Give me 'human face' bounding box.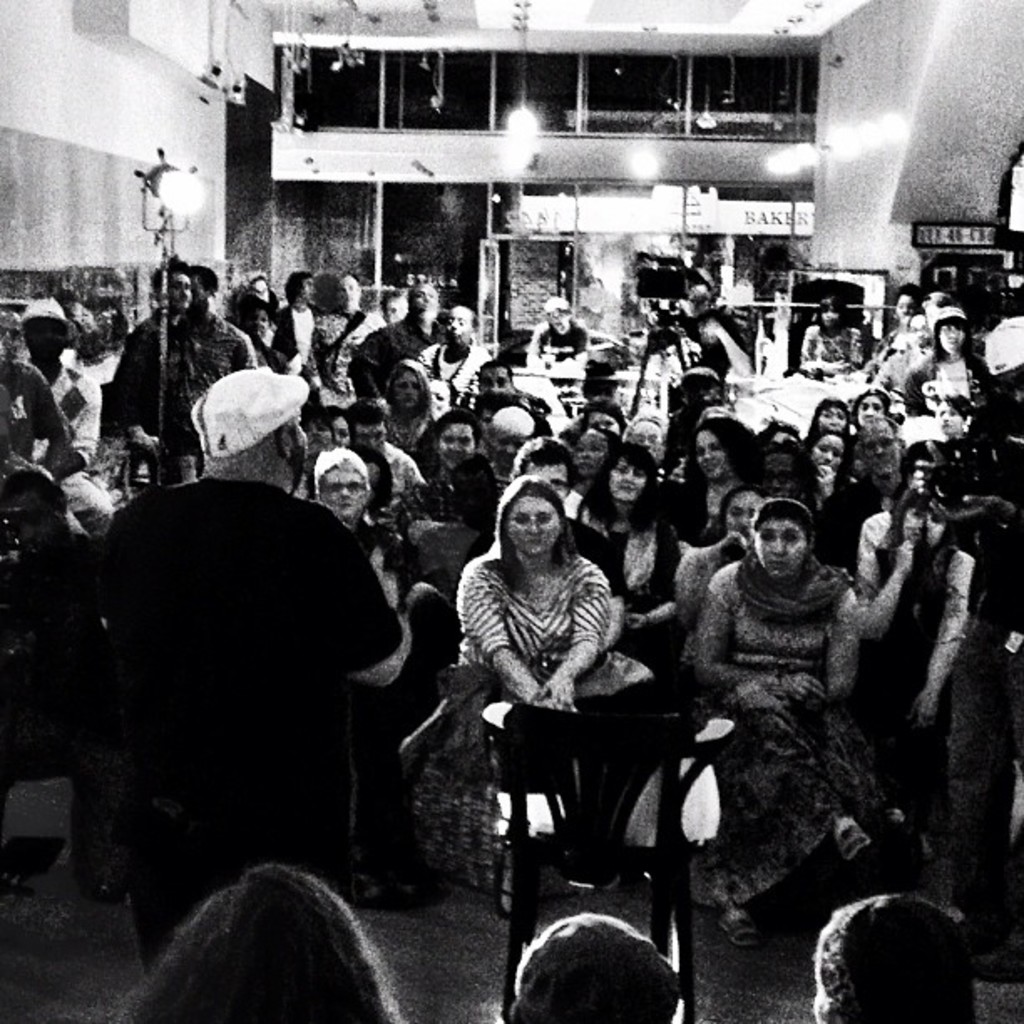
locate(318, 455, 378, 539).
